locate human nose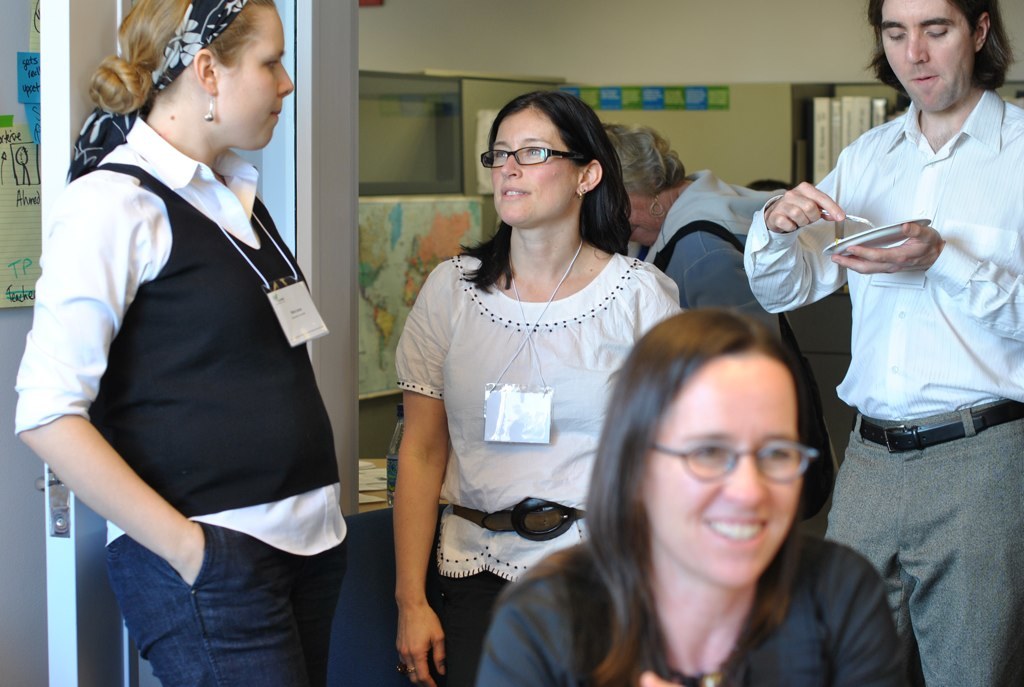
(501,155,525,173)
